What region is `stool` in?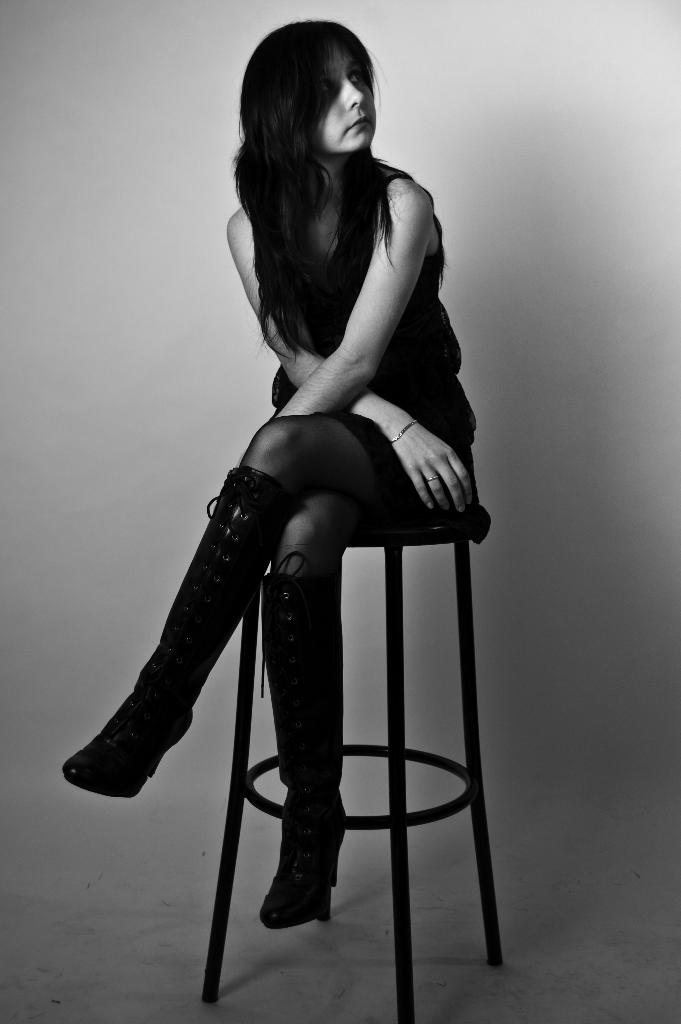
197:507:504:1023.
